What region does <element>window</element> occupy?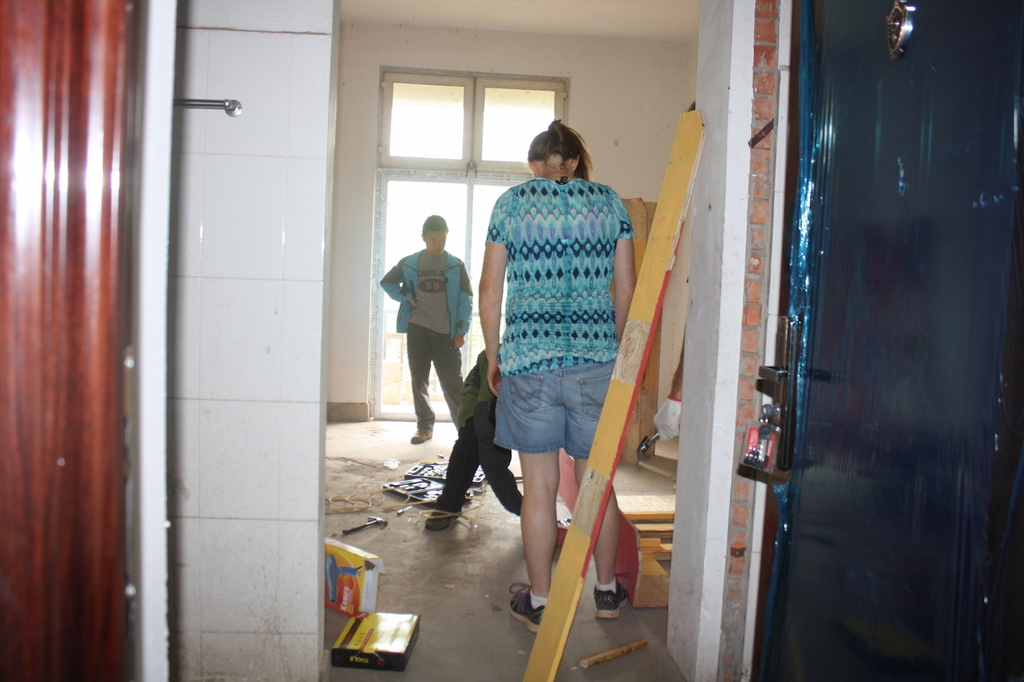
l=369, t=66, r=579, b=417.
